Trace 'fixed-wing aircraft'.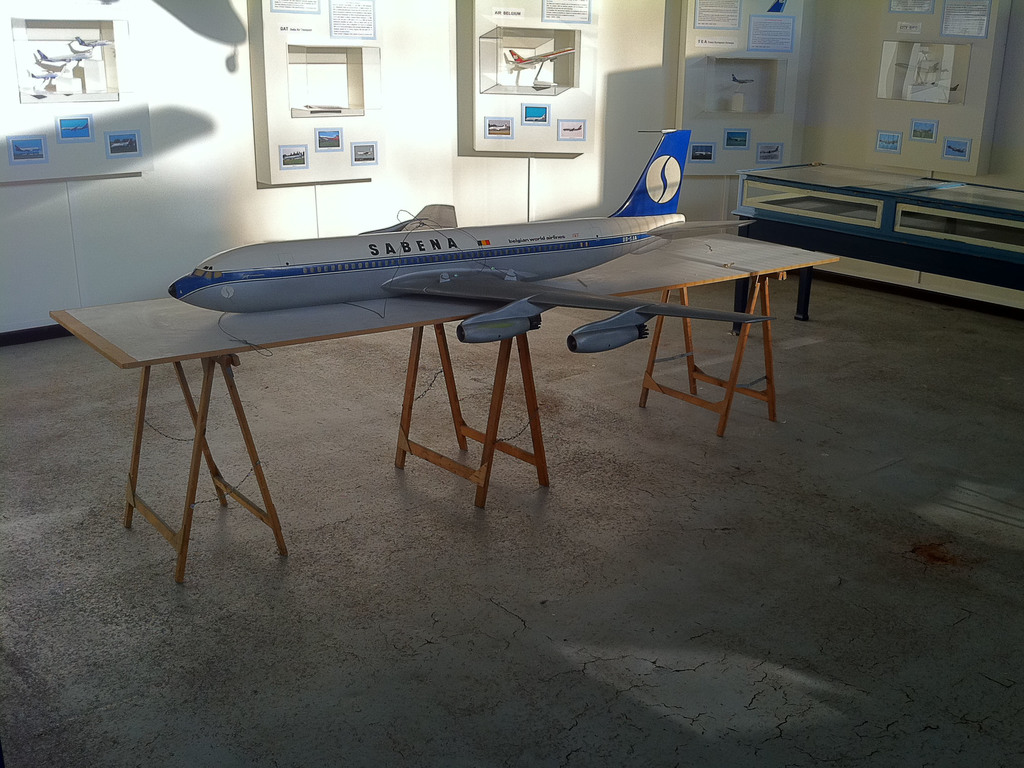
Traced to 513/42/573/71.
